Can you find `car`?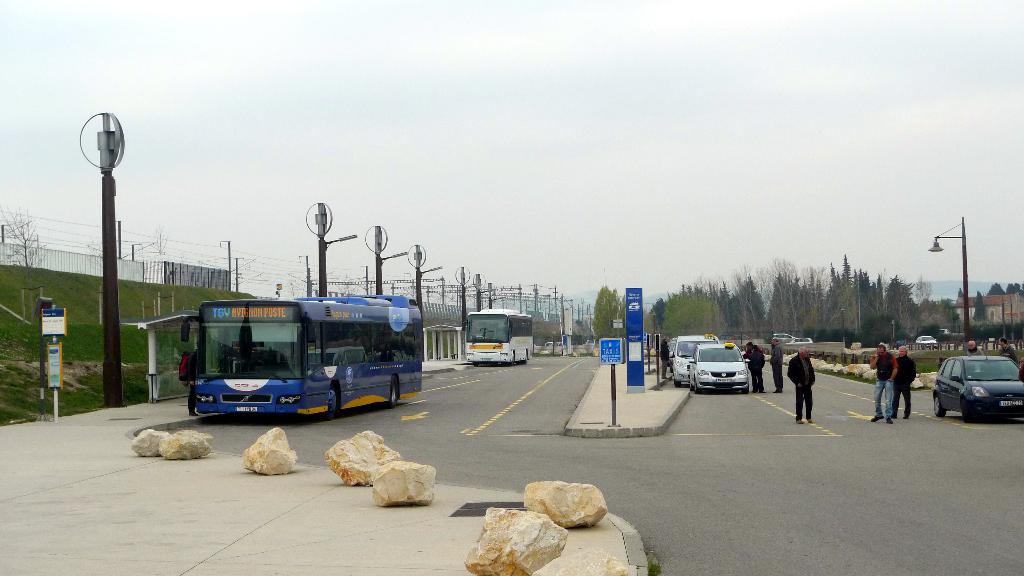
Yes, bounding box: (788, 336, 812, 343).
